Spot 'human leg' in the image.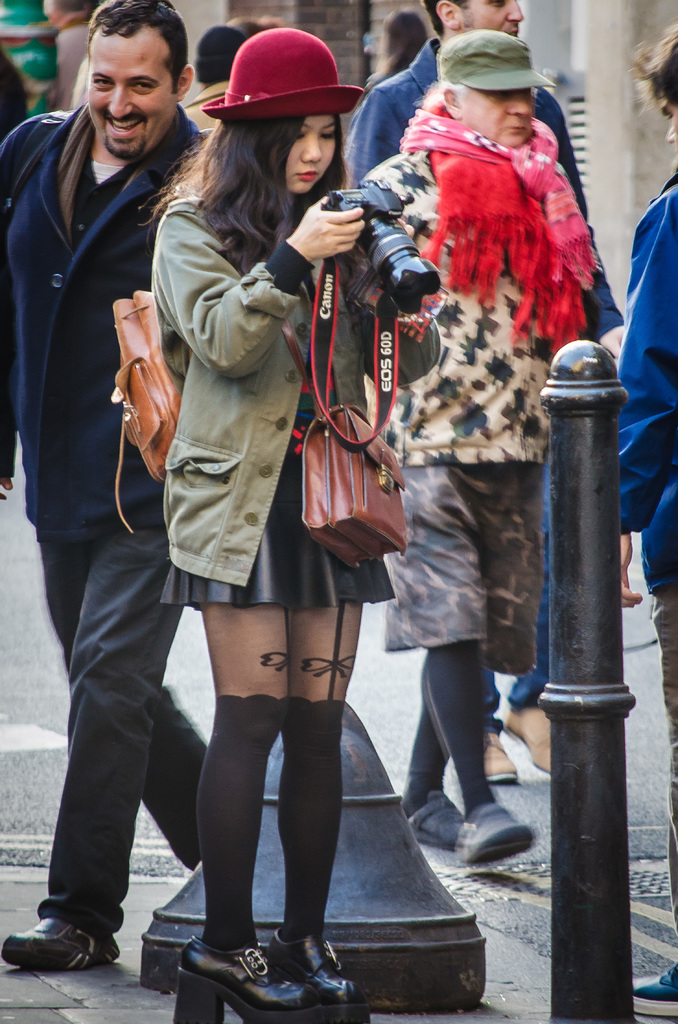
'human leg' found at {"left": 400, "top": 705, "right": 464, "bottom": 845}.
